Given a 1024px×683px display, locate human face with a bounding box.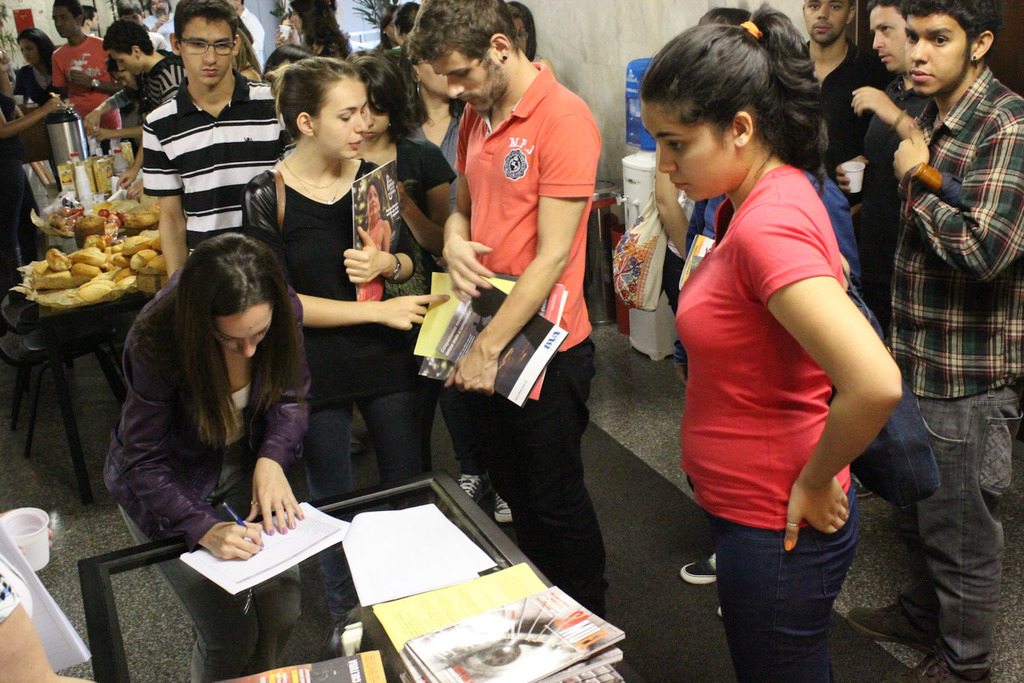
Located: 185/17/230/85.
